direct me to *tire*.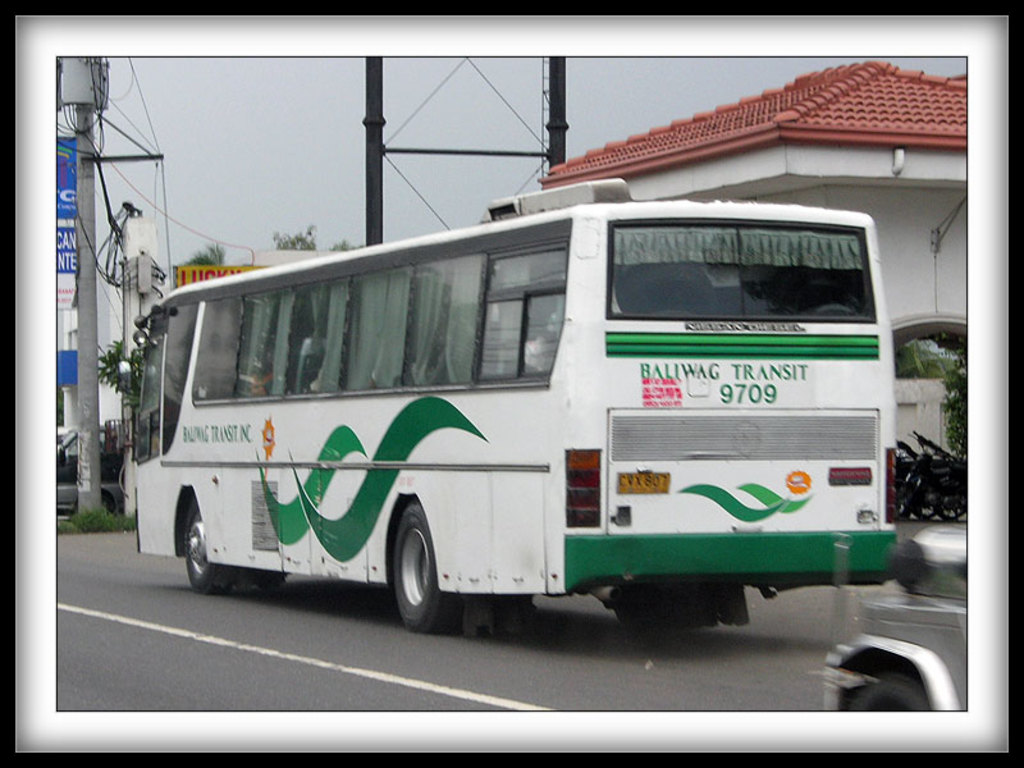
Direction: 378, 509, 449, 635.
